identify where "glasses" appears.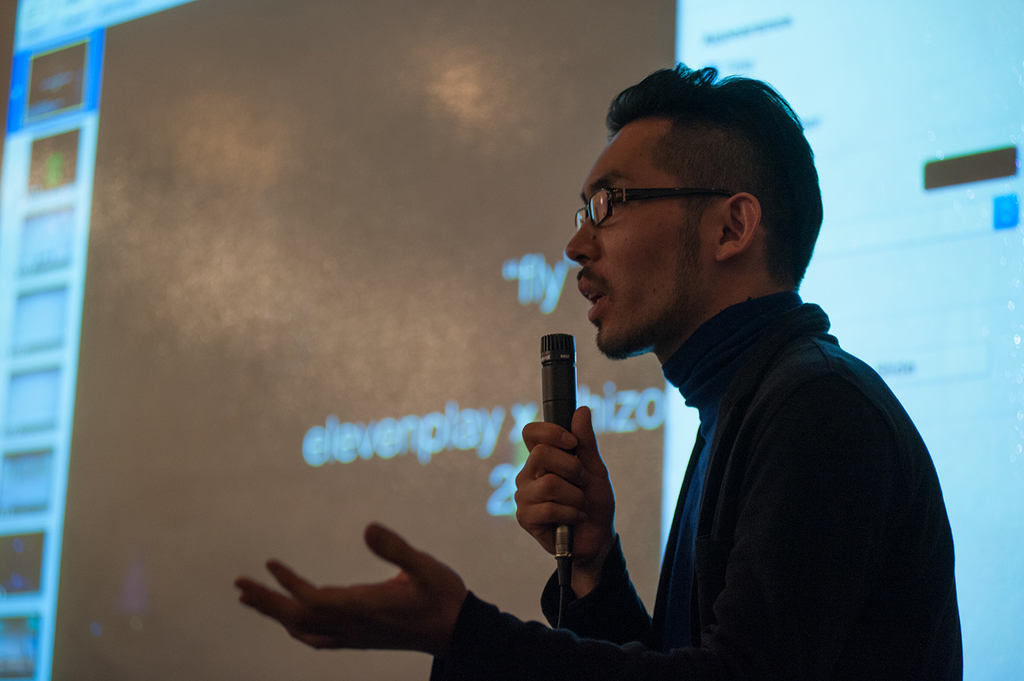
Appears at {"left": 581, "top": 169, "right": 791, "bottom": 245}.
